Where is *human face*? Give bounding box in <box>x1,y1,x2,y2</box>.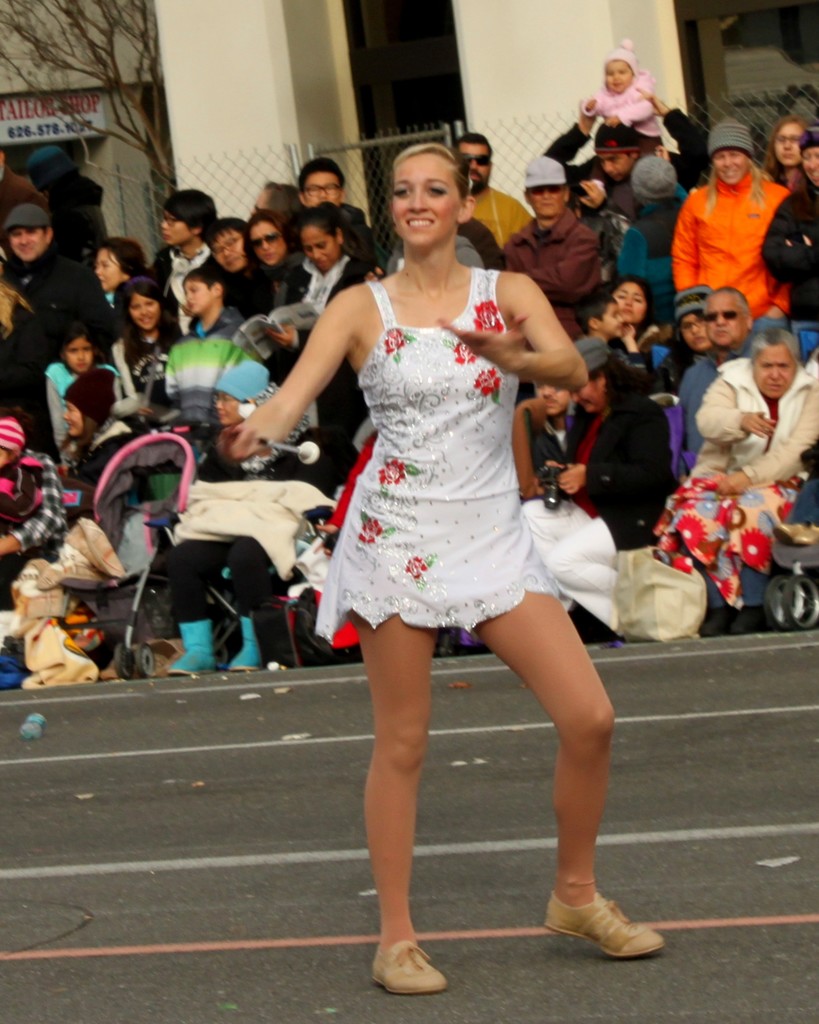
<box>525,187,565,220</box>.
